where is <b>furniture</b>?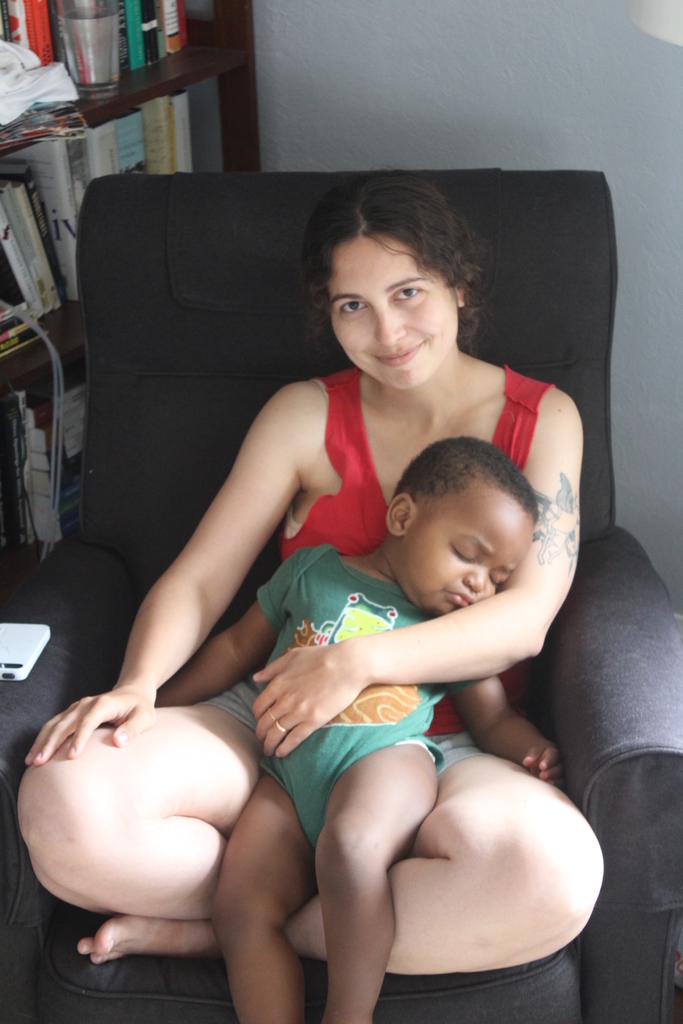
x1=0 y1=0 x2=263 y2=547.
